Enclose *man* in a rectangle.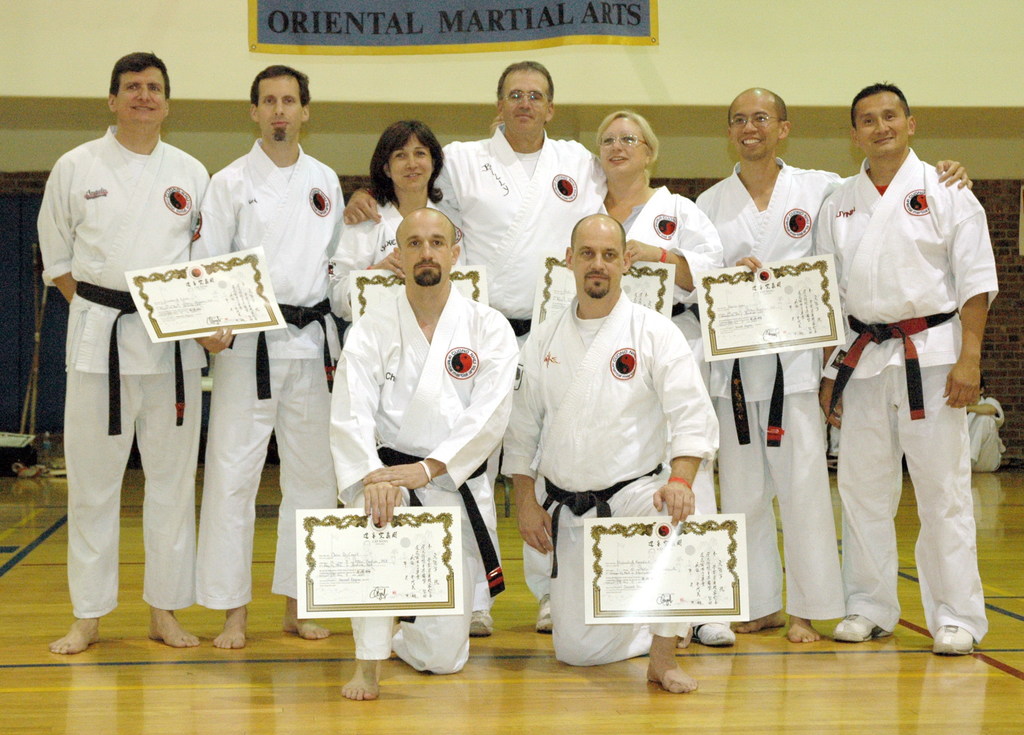
box=[696, 87, 973, 643].
